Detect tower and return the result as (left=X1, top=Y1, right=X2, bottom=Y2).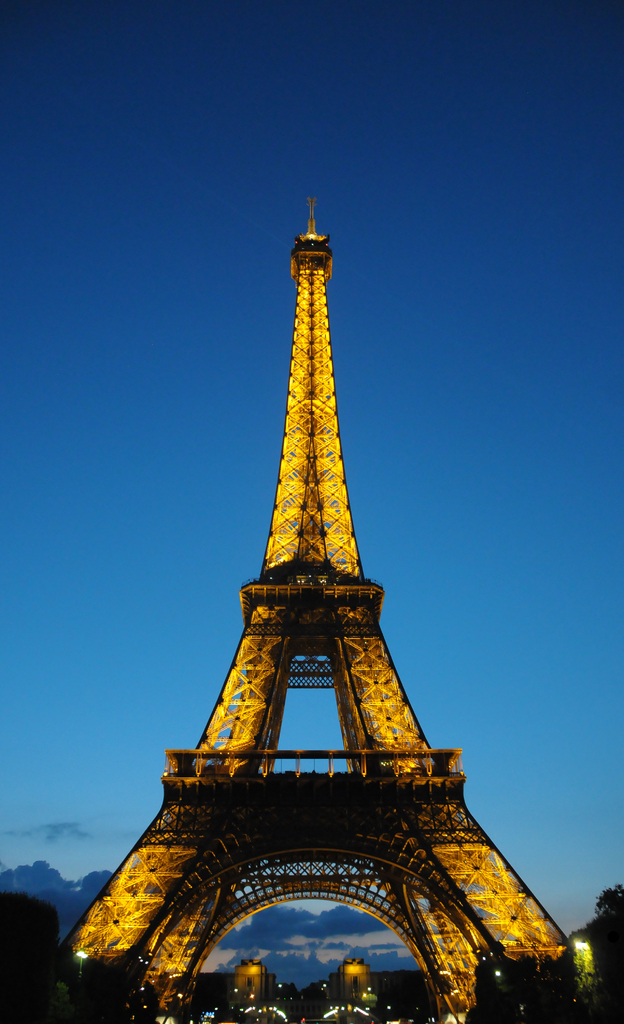
(left=81, top=189, right=546, bottom=992).
